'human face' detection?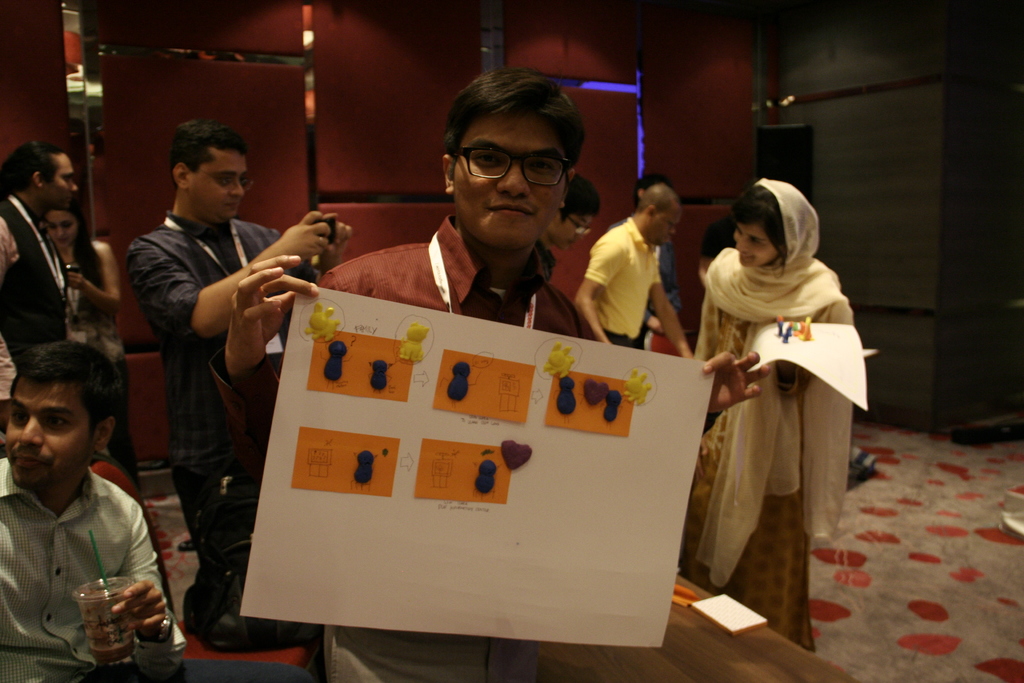
548/204/591/256
